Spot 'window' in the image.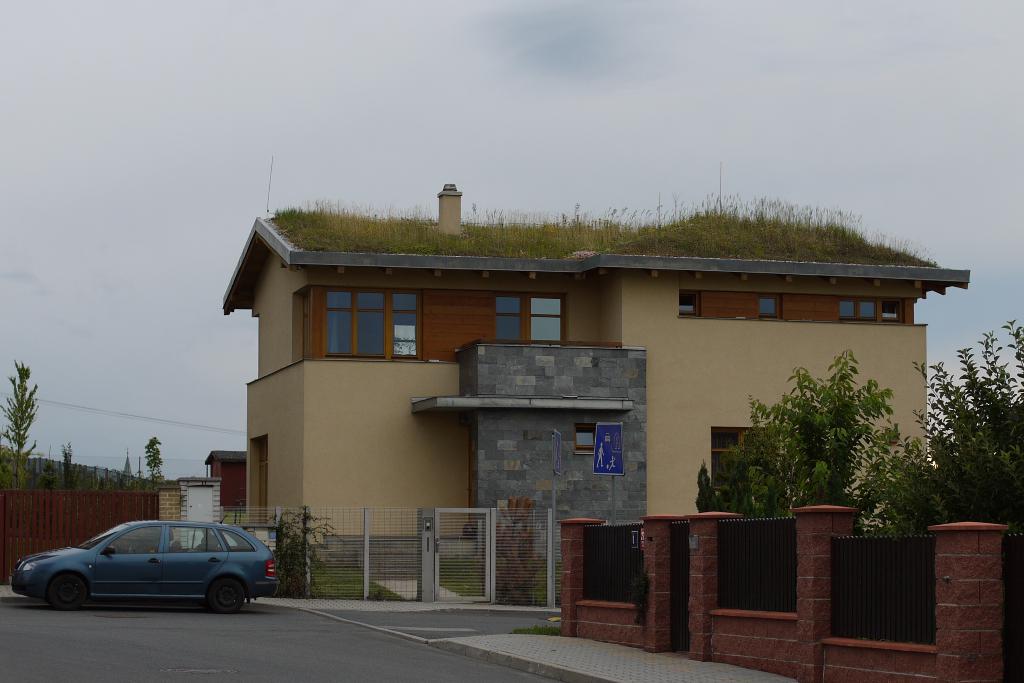
'window' found at <bbox>838, 299, 909, 328</bbox>.
